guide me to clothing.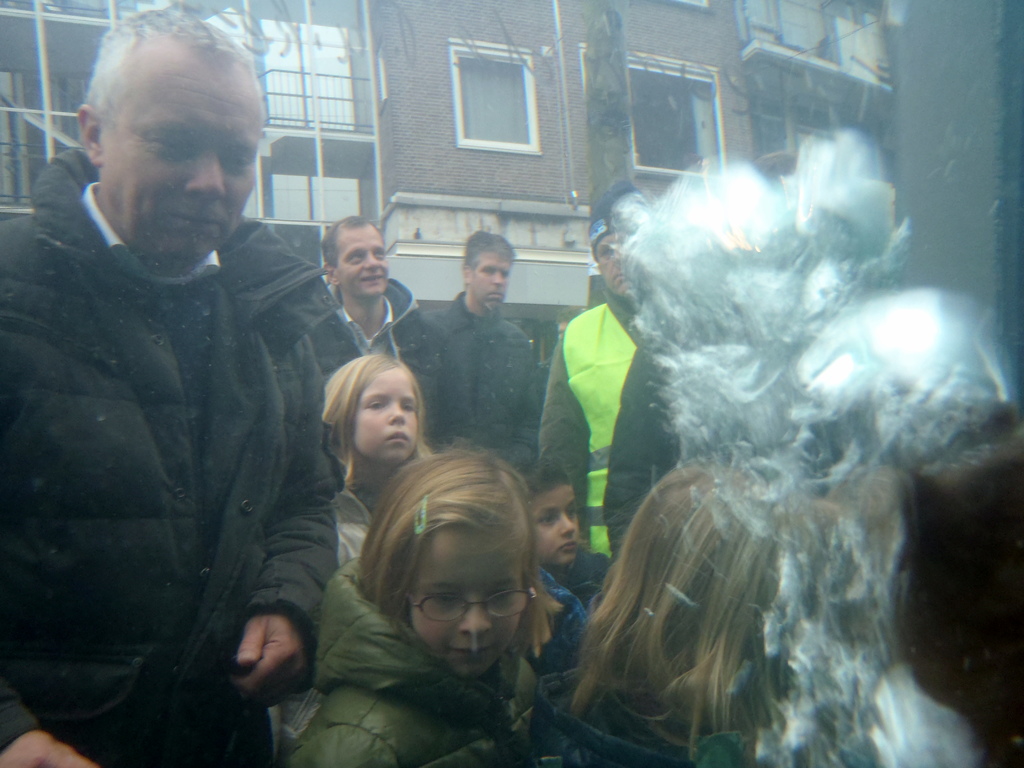
Guidance: select_region(267, 479, 381, 767).
